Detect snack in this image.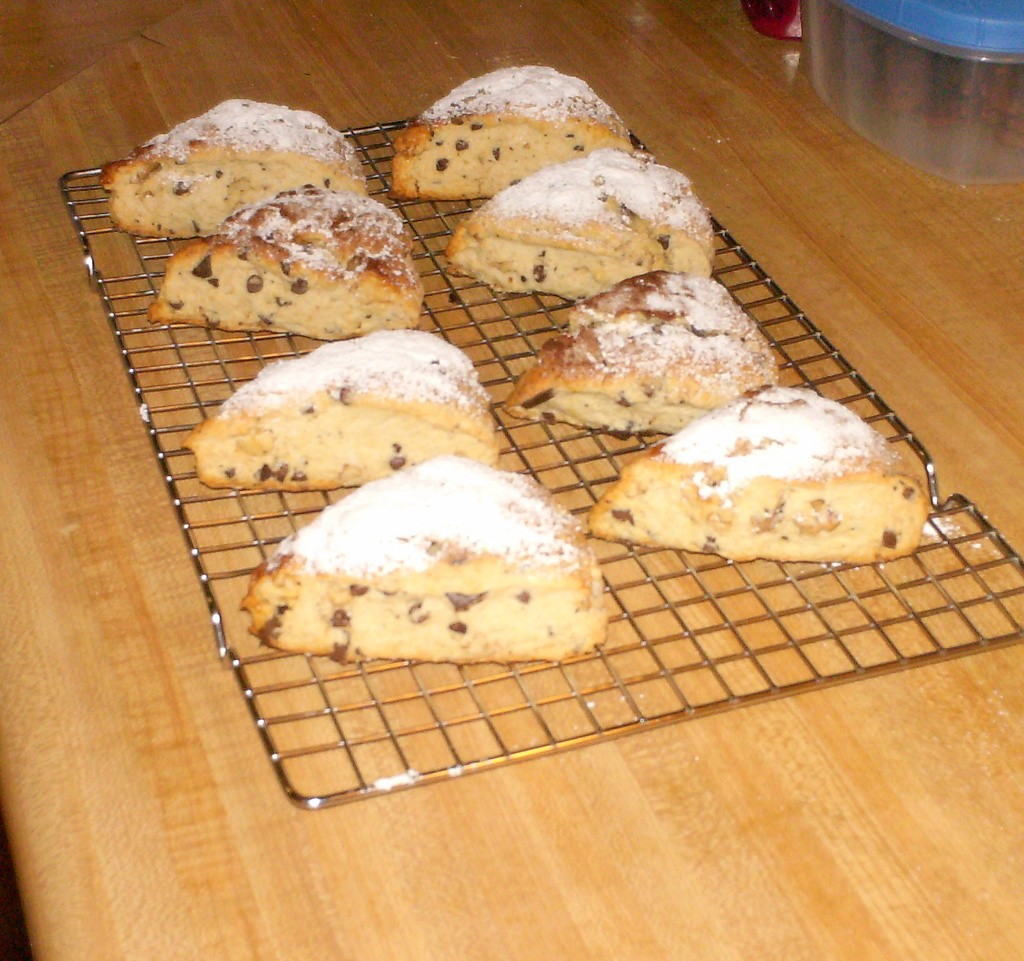
Detection: 594, 383, 929, 576.
